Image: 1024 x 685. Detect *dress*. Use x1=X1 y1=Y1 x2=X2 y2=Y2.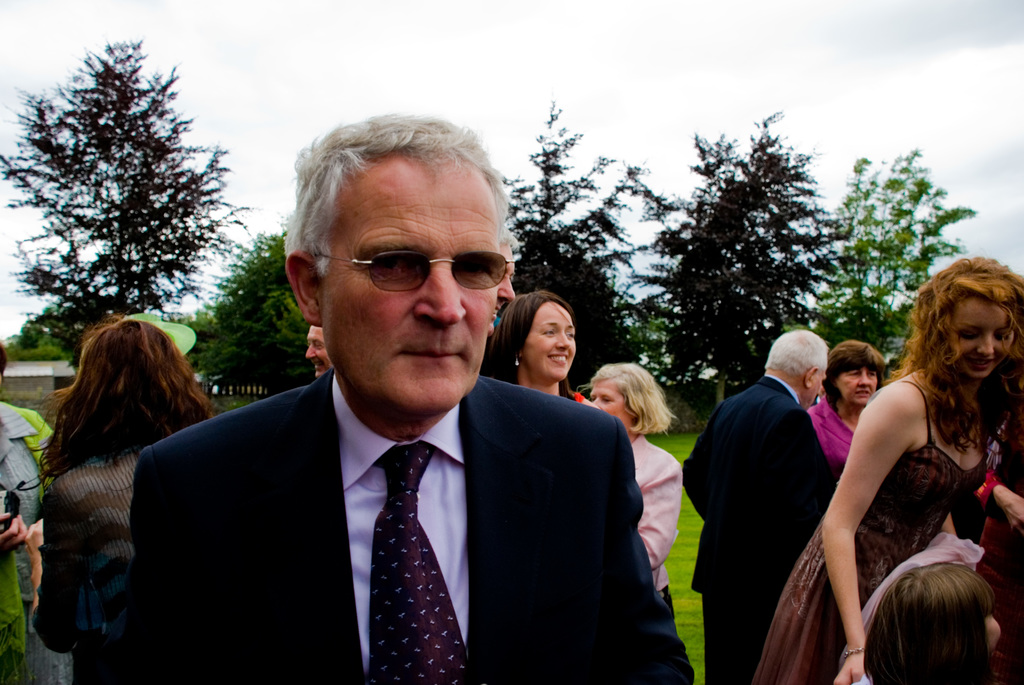
x1=749 y1=382 x2=989 y2=684.
